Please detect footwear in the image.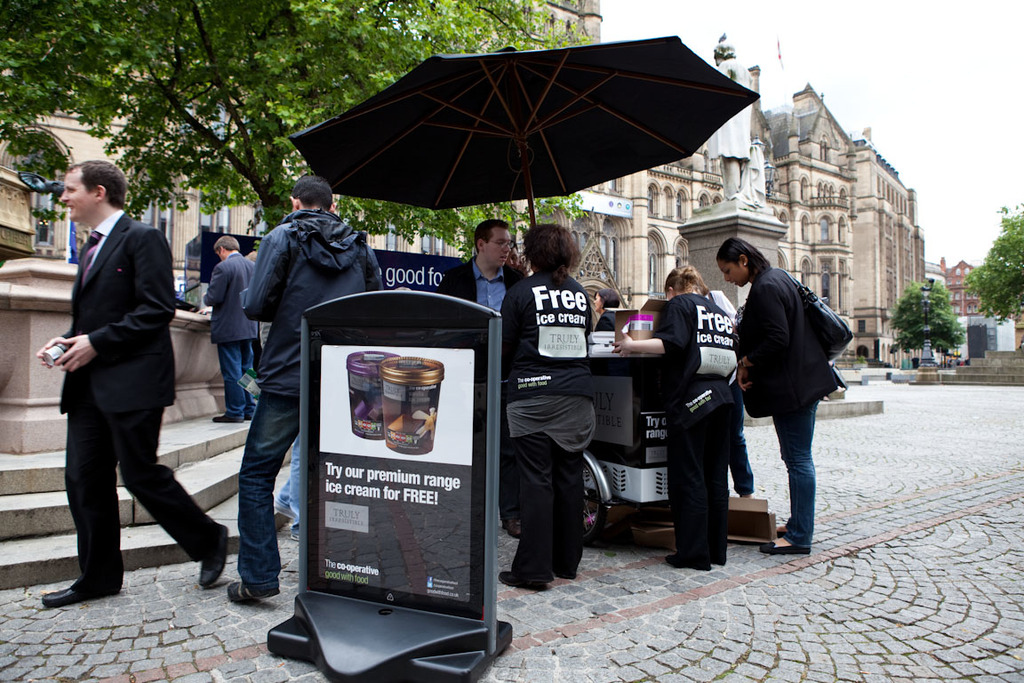
[666, 553, 711, 570].
